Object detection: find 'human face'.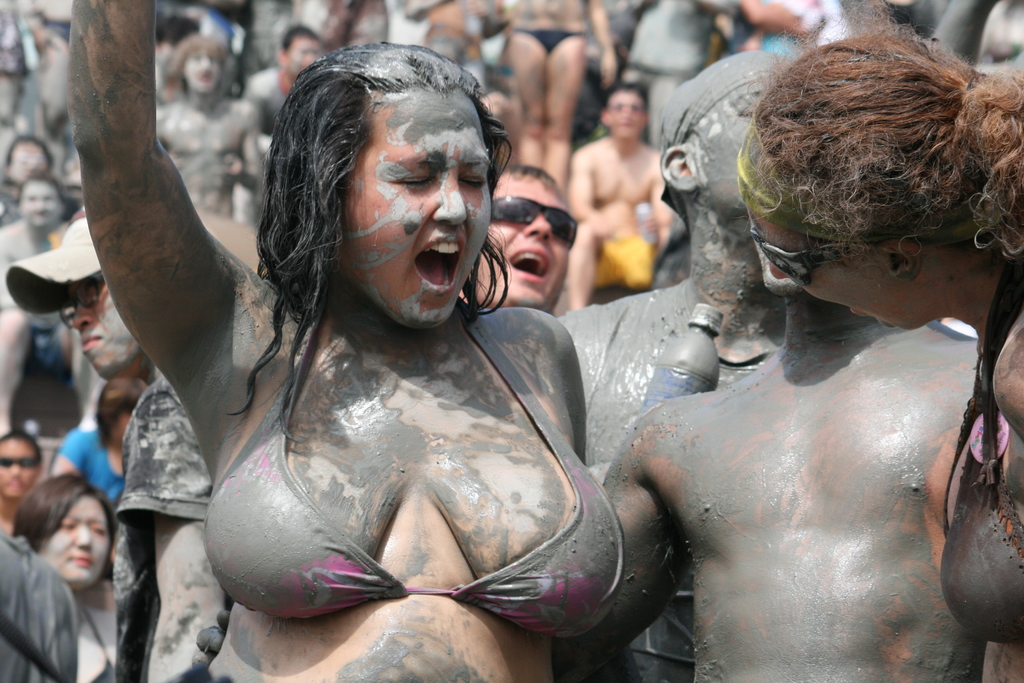
crop(467, 172, 570, 306).
